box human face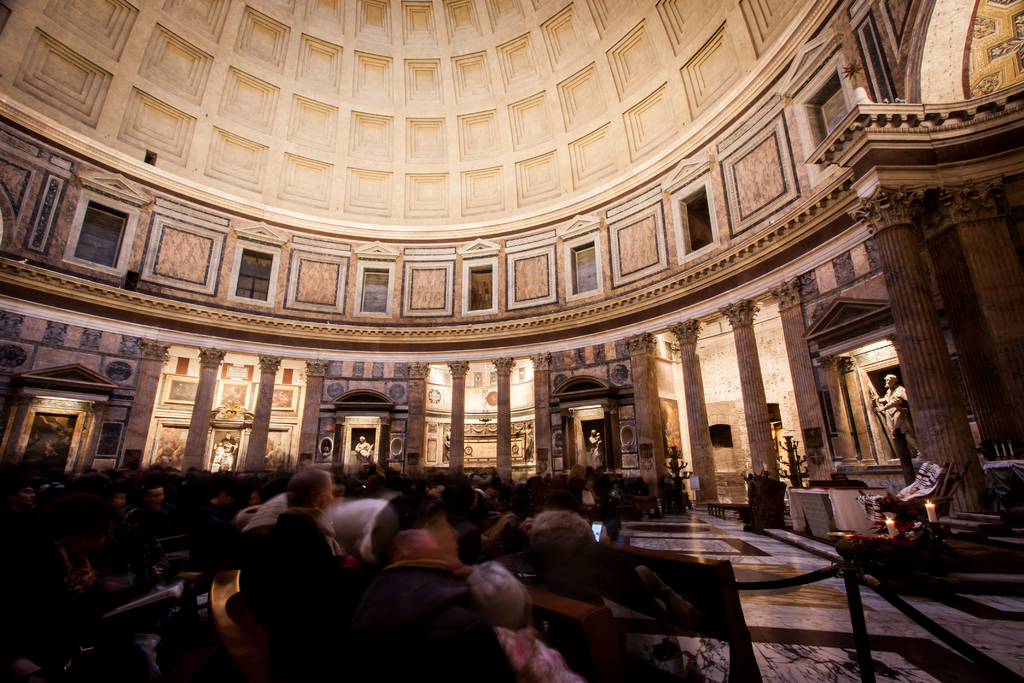
pyautogui.locateOnScreen(915, 448, 924, 460)
